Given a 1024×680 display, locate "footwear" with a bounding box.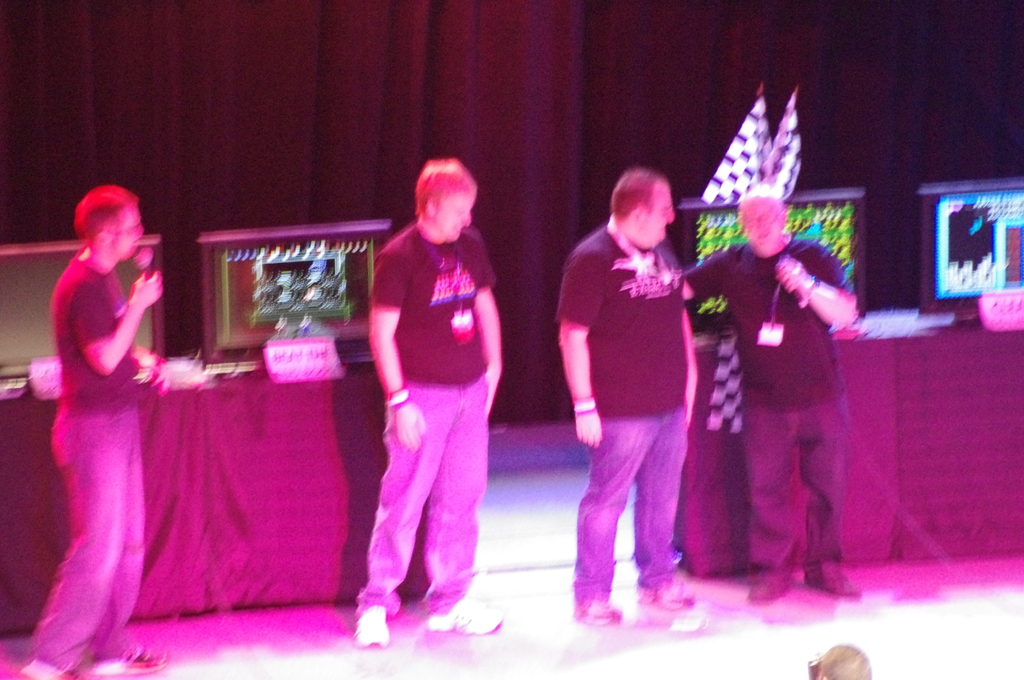
Located: 431:598:508:631.
